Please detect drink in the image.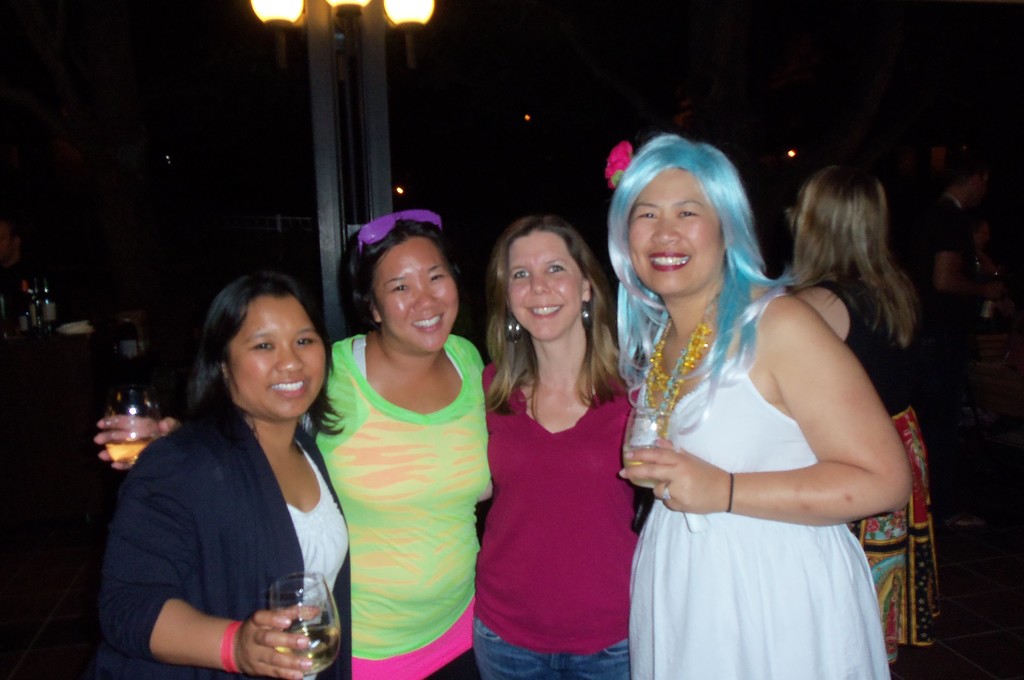
x1=17 y1=279 x2=27 y2=329.
